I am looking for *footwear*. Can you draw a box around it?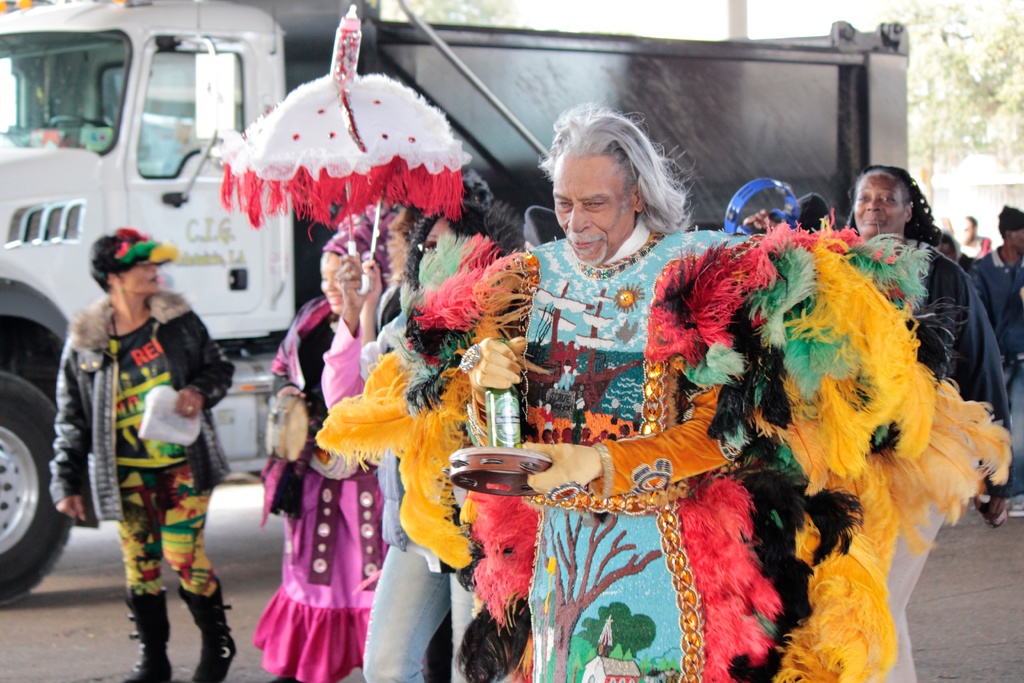
Sure, the bounding box is [left=1004, top=494, right=1023, bottom=514].
